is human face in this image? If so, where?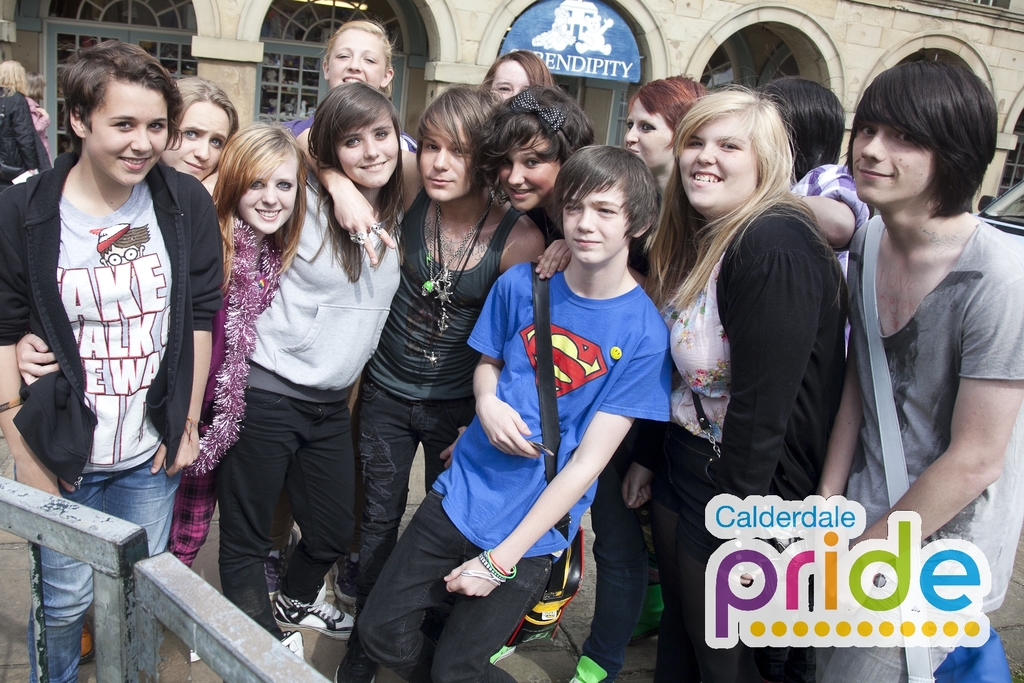
Yes, at select_region(499, 130, 557, 209).
